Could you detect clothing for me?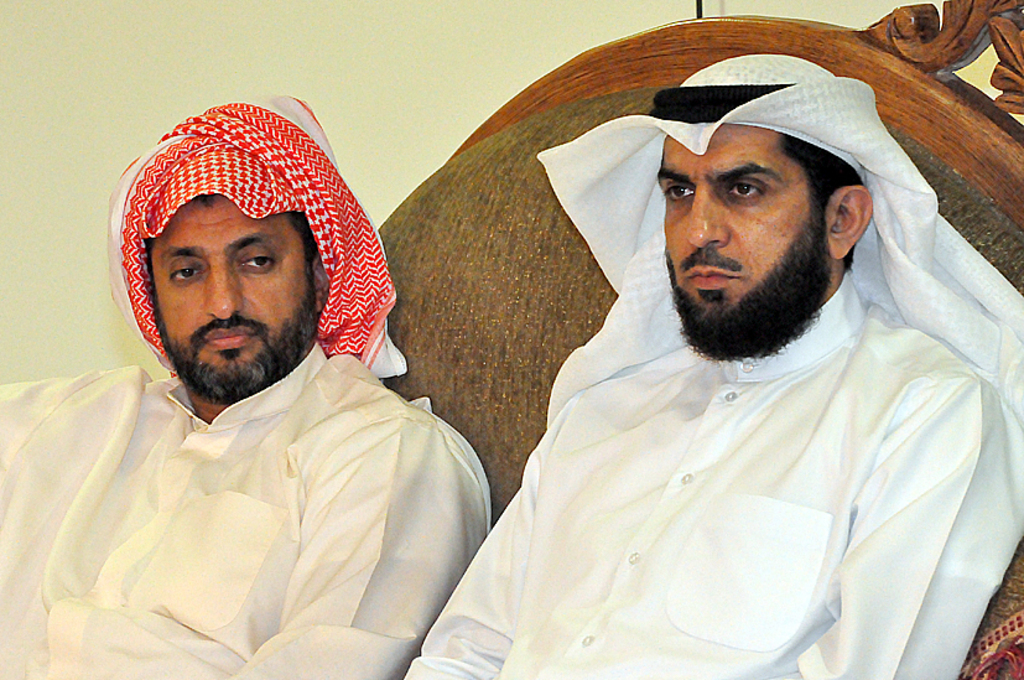
Detection result: crop(1, 332, 503, 679).
